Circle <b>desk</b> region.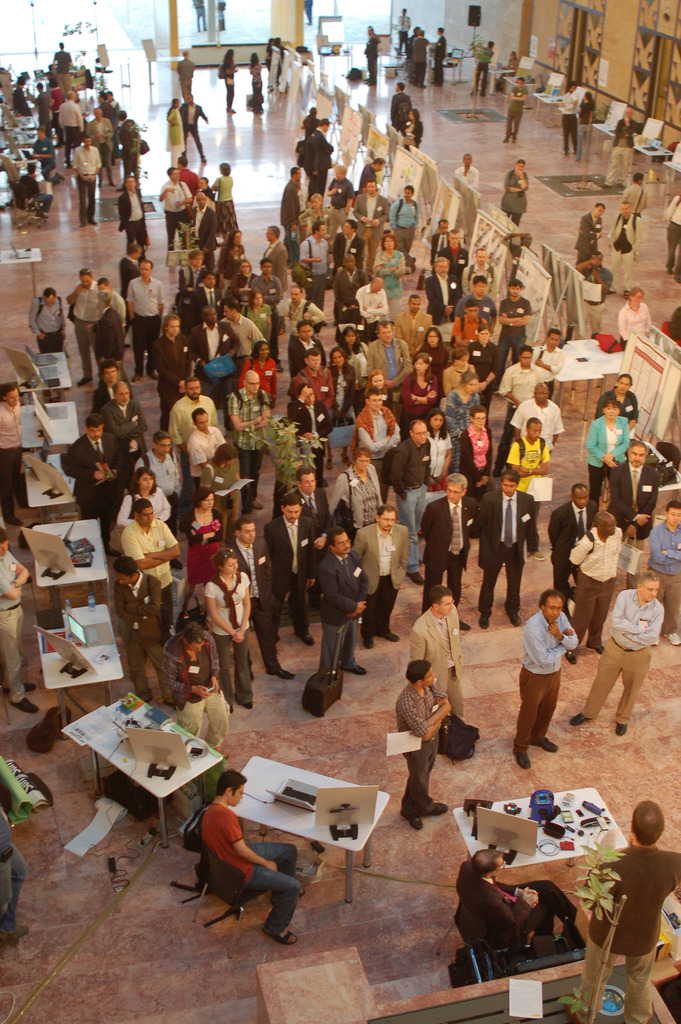
Region: Rect(0, 397, 86, 451).
